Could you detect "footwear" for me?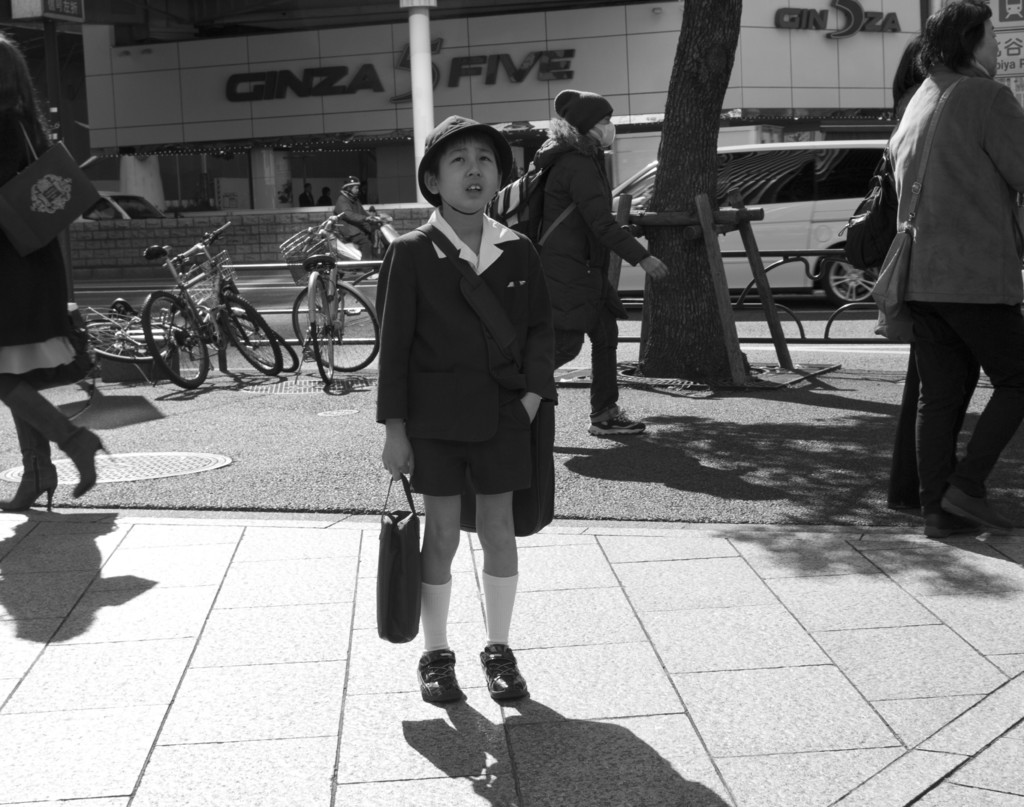
Detection result: {"left": 589, "top": 409, "right": 649, "bottom": 433}.
